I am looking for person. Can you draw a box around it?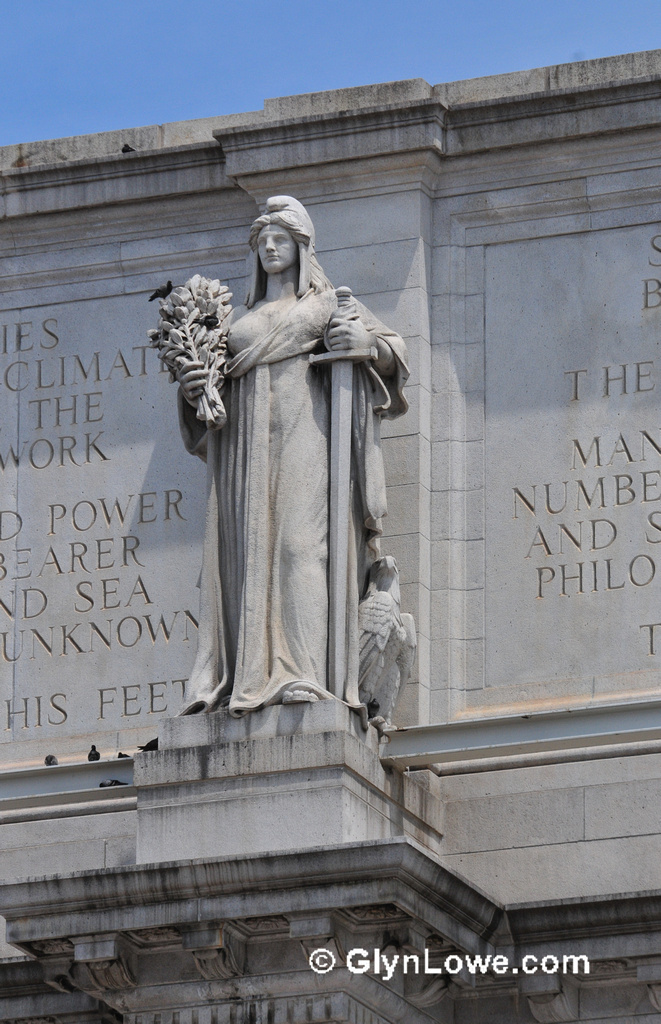
Sure, the bounding box is select_region(175, 193, 408, 704).
